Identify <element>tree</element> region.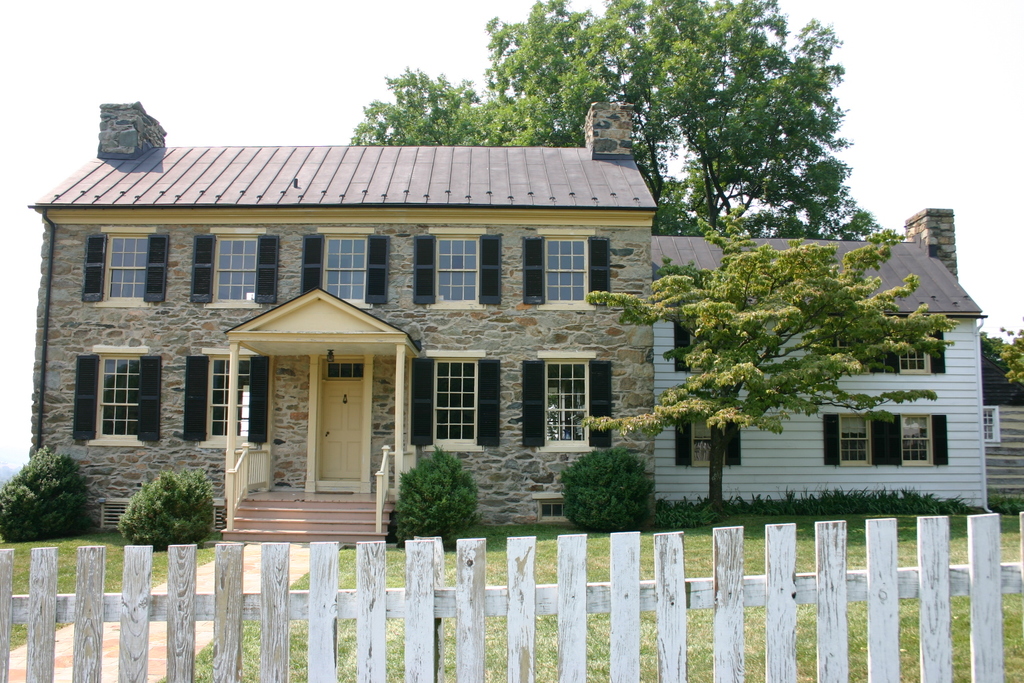
Region: 624 205 991 501.
